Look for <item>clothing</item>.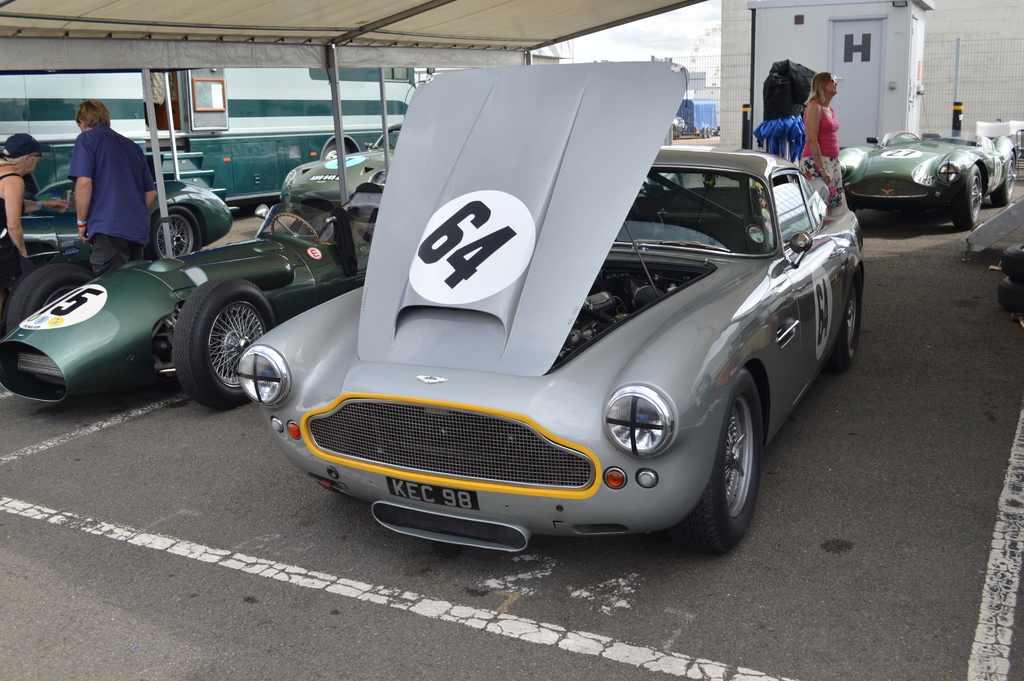
Found: (x1=800, y1=101, x2=847, y2=220).
